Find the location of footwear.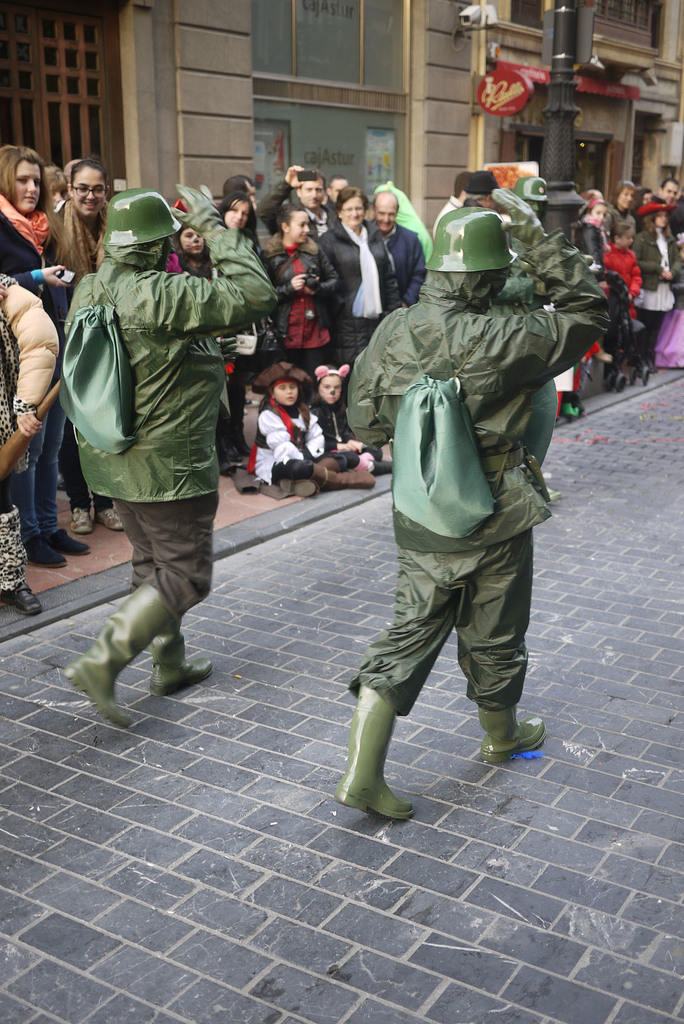
Location: 100,497,128,532.
